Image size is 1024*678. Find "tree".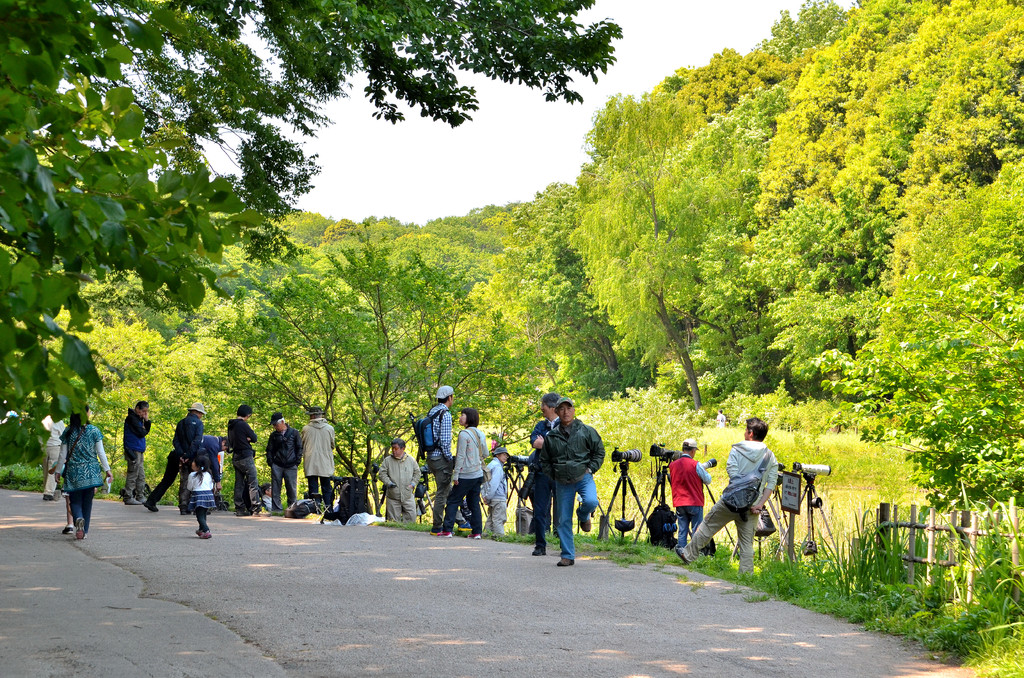
bbox=(764, 206, 890, 433).
